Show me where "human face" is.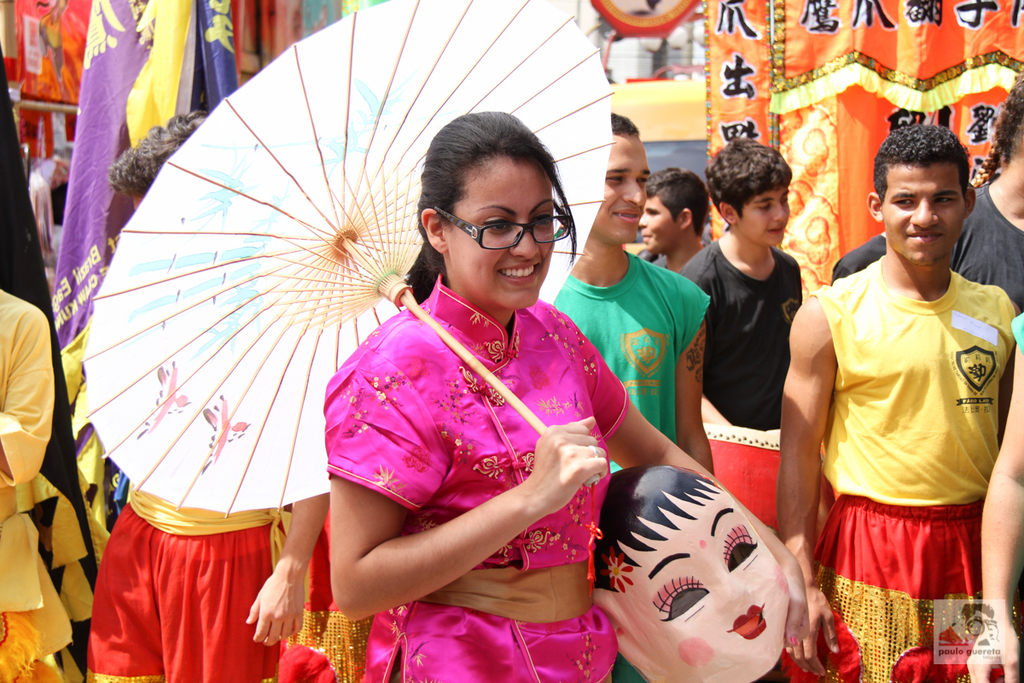
"human face" is at locate(596, 137, 649, 237).
